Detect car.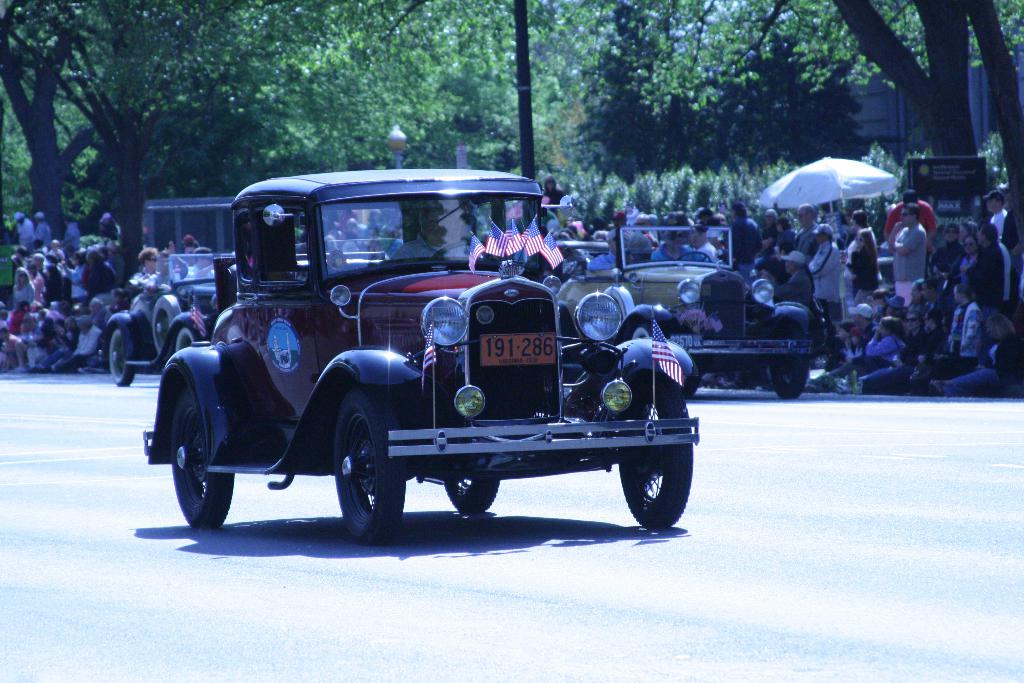
Detected at (575, 227, 822, 392).
